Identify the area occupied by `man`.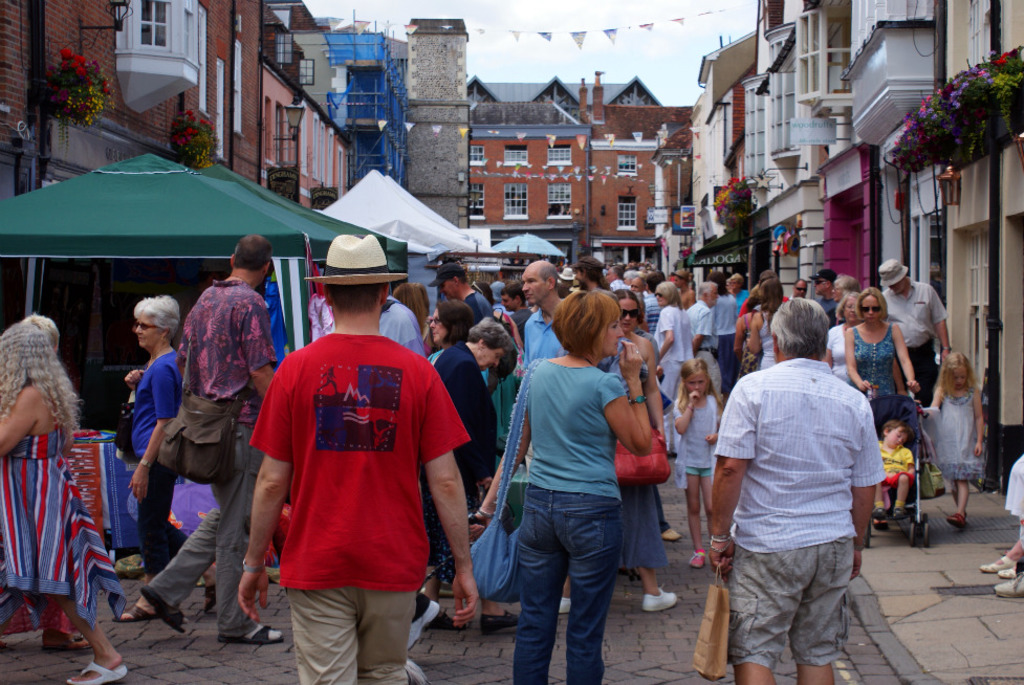
Area: (left=139, top=234, right=279, bottom=645).
